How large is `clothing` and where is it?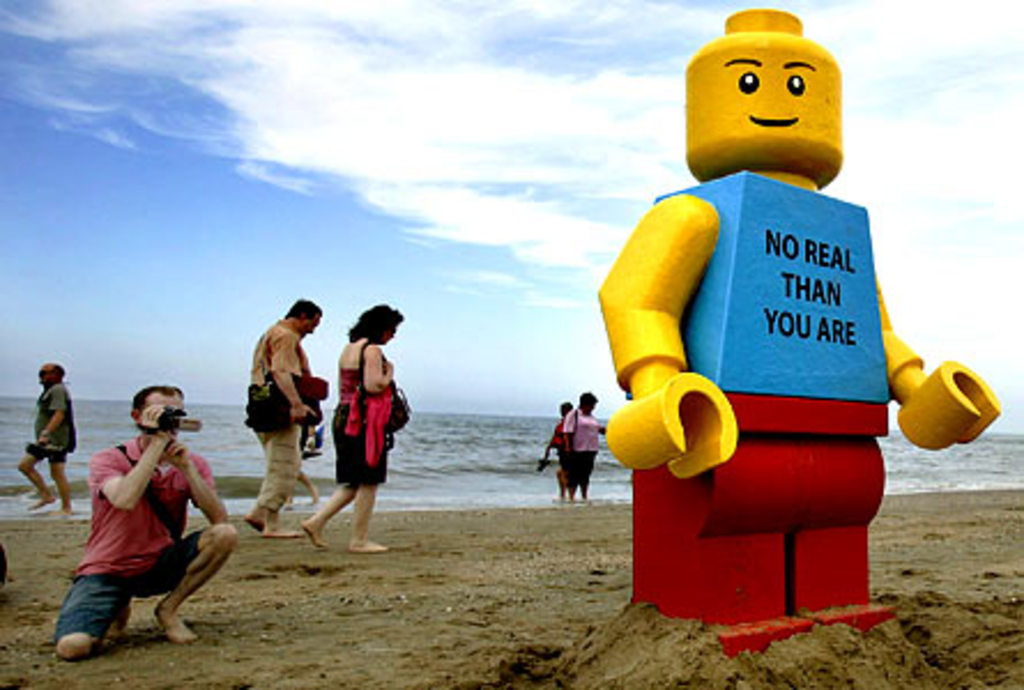
Bounding box: left=51, top=426, right=205, bottom=637.
